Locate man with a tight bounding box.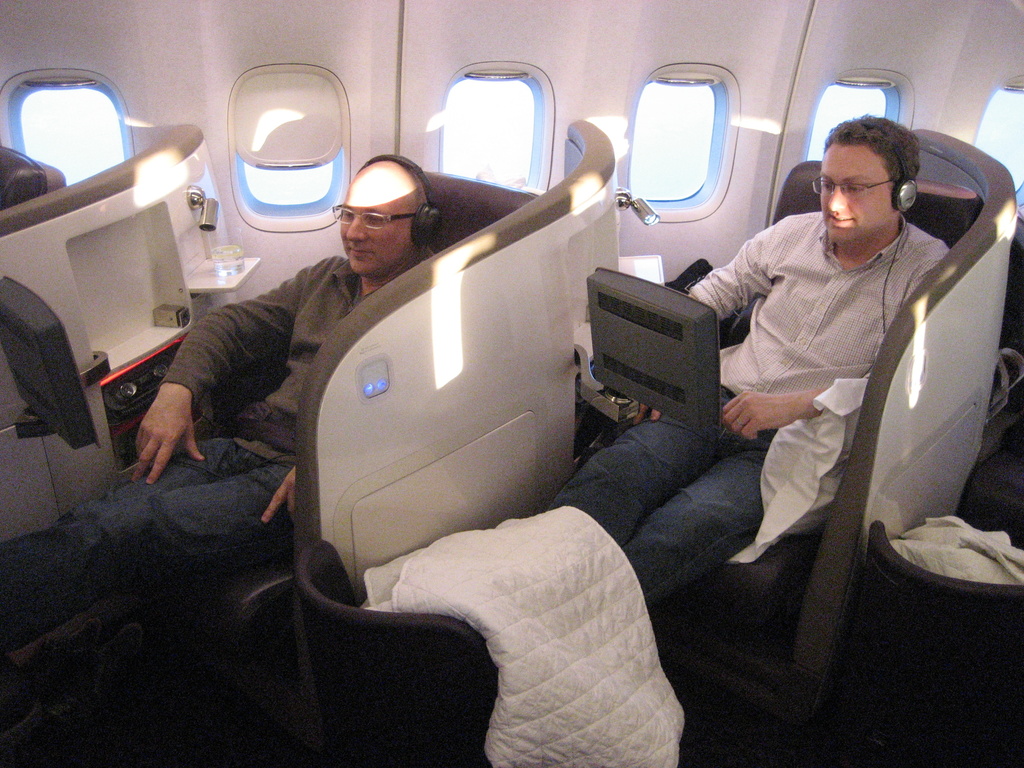
crop(552, 109, 958, 606).
